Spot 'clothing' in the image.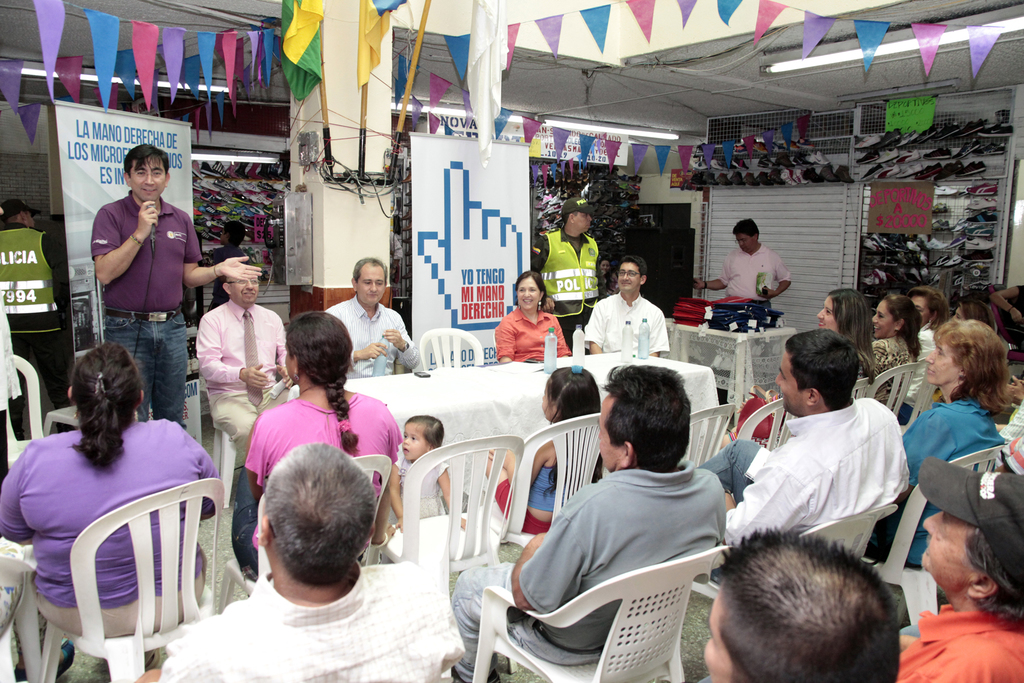
'clothing' found at (left=179, top=582, right=458, bottom=682).
